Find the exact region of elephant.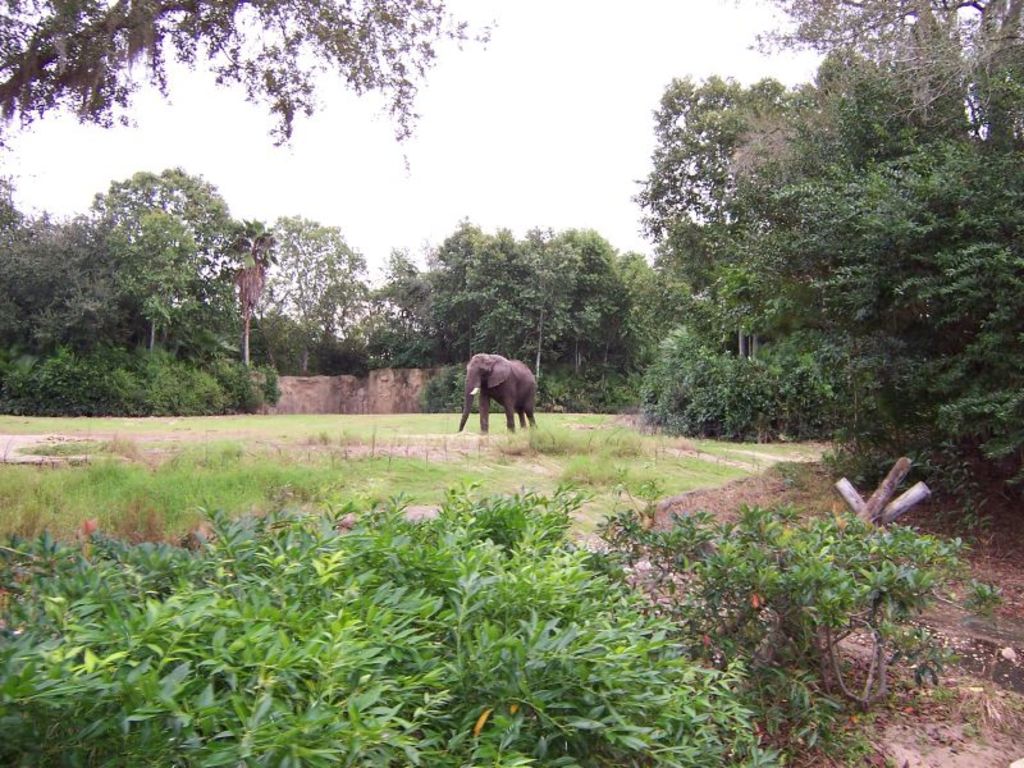
Exact region: <region>454, 352, 535, 434</region>.
